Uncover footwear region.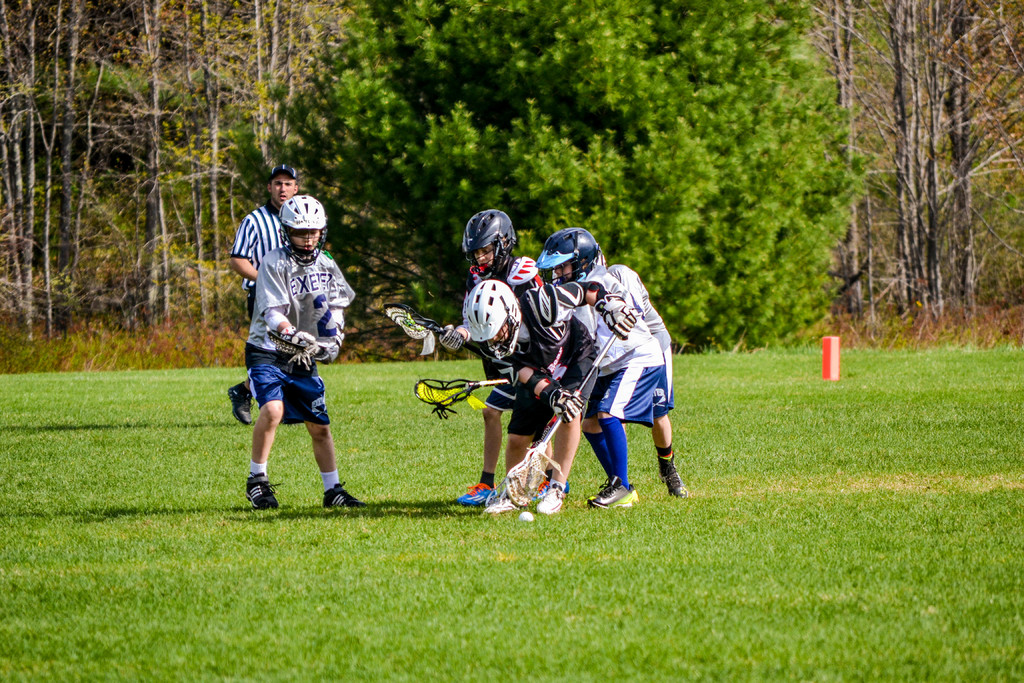
Uncovered: 452 482 499 509.
